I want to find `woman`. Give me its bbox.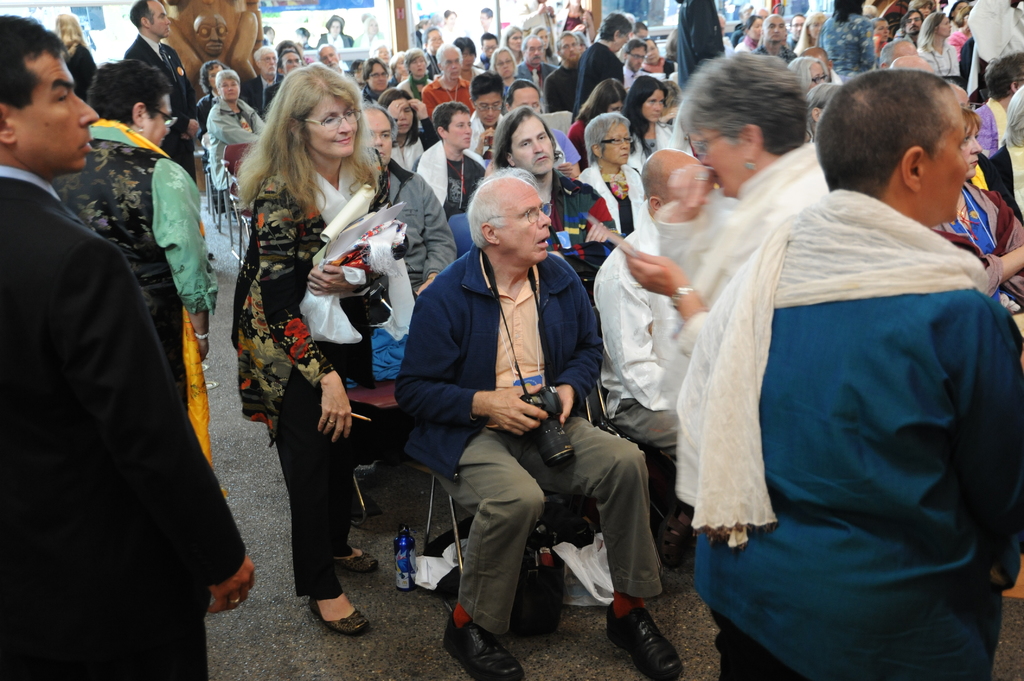
(left=796, top=12, right=833, bottom=78).
